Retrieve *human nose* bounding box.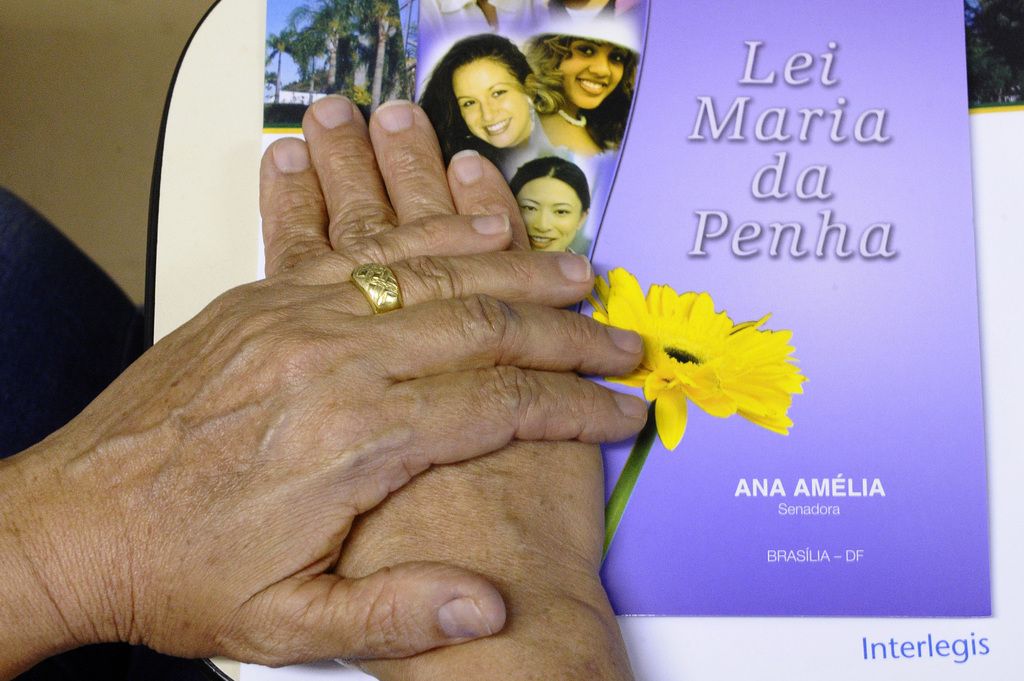
Bounding box: 476 99 499 123.
